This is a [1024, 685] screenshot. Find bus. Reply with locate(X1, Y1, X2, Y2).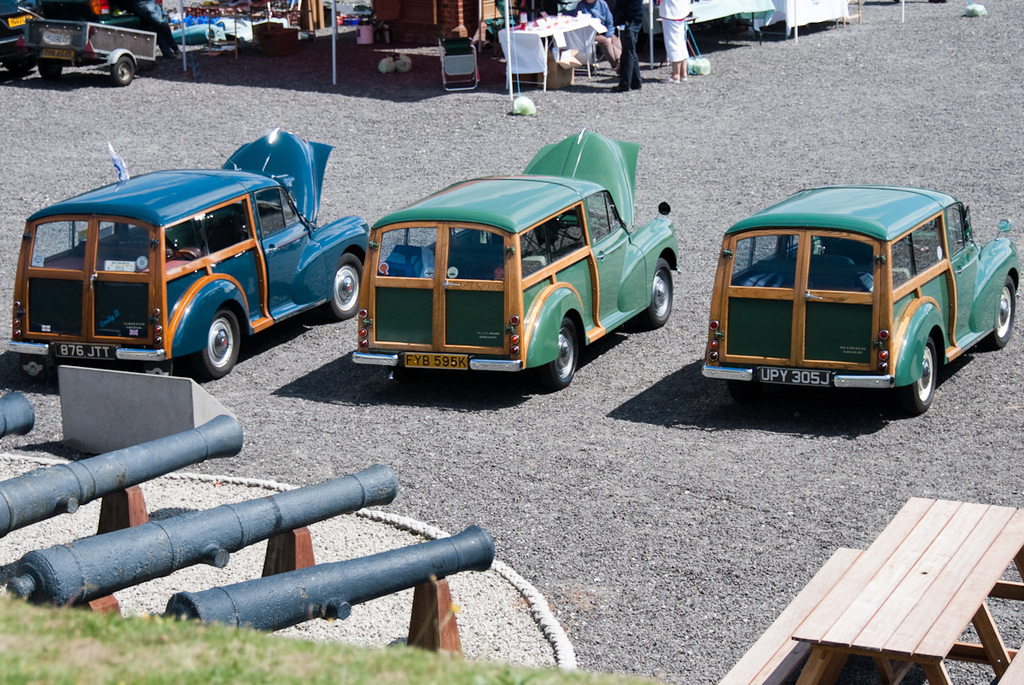
locate(8, 125, 375, 373).
